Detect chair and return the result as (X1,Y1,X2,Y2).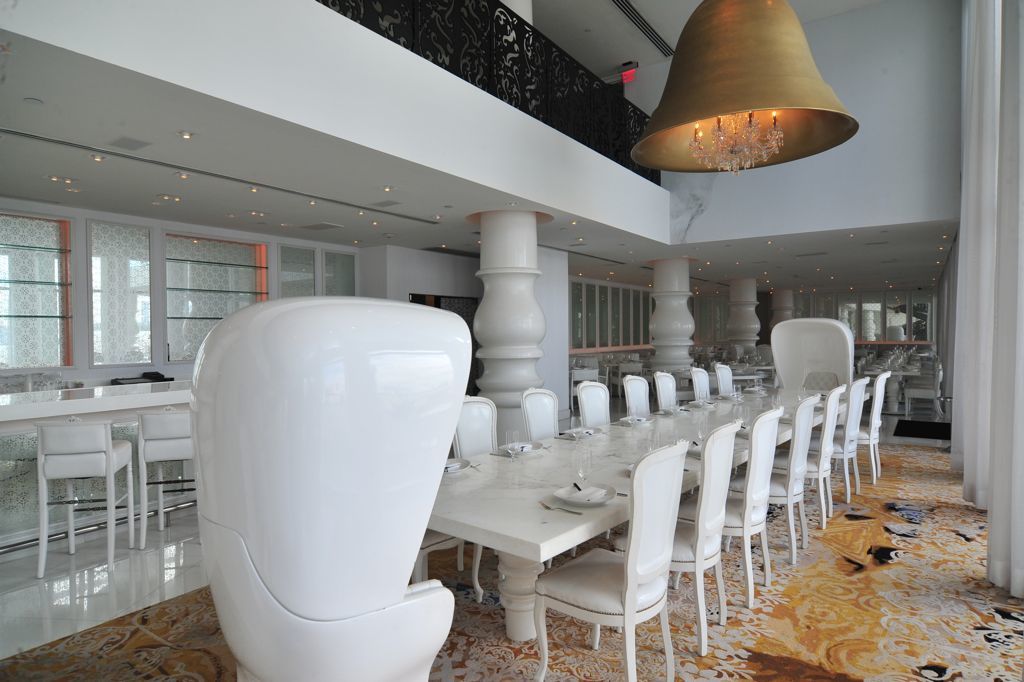
(765,383,846,523).
